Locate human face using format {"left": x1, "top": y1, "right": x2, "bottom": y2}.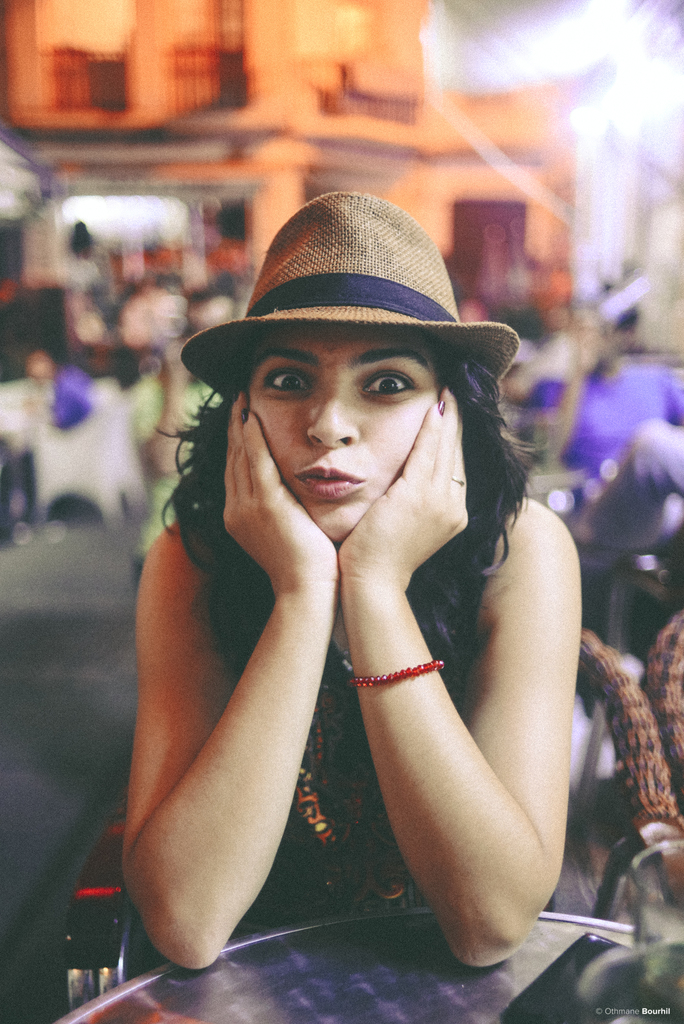
{"left": 249, "top": 330, "right": 442, "bottom": 552}.
